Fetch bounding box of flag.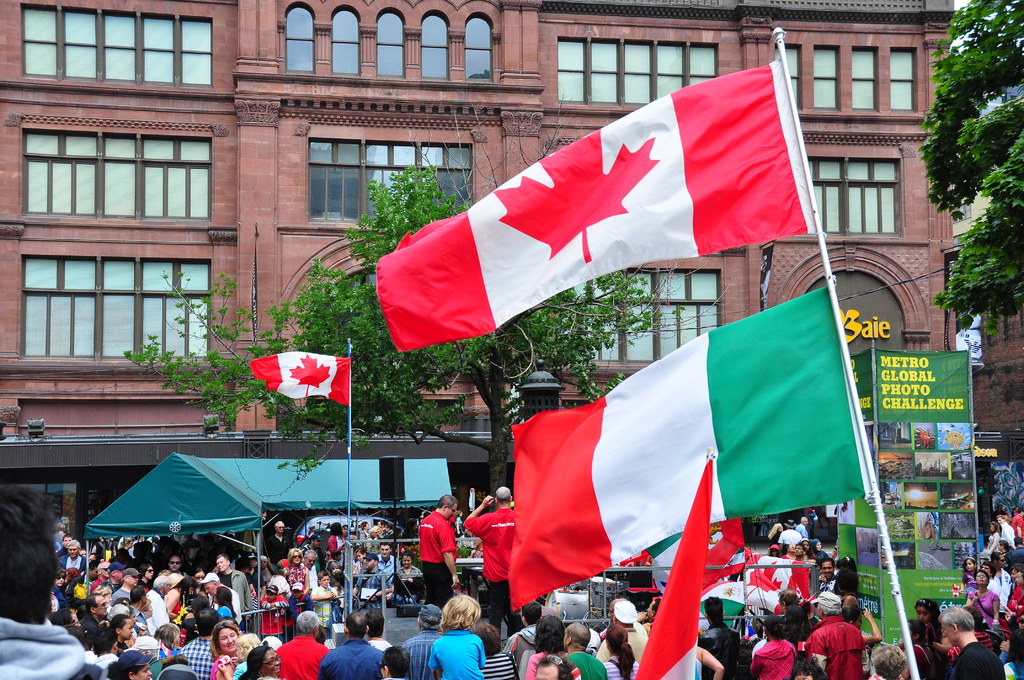
Bbox: region(511, 284, 872, 613).
